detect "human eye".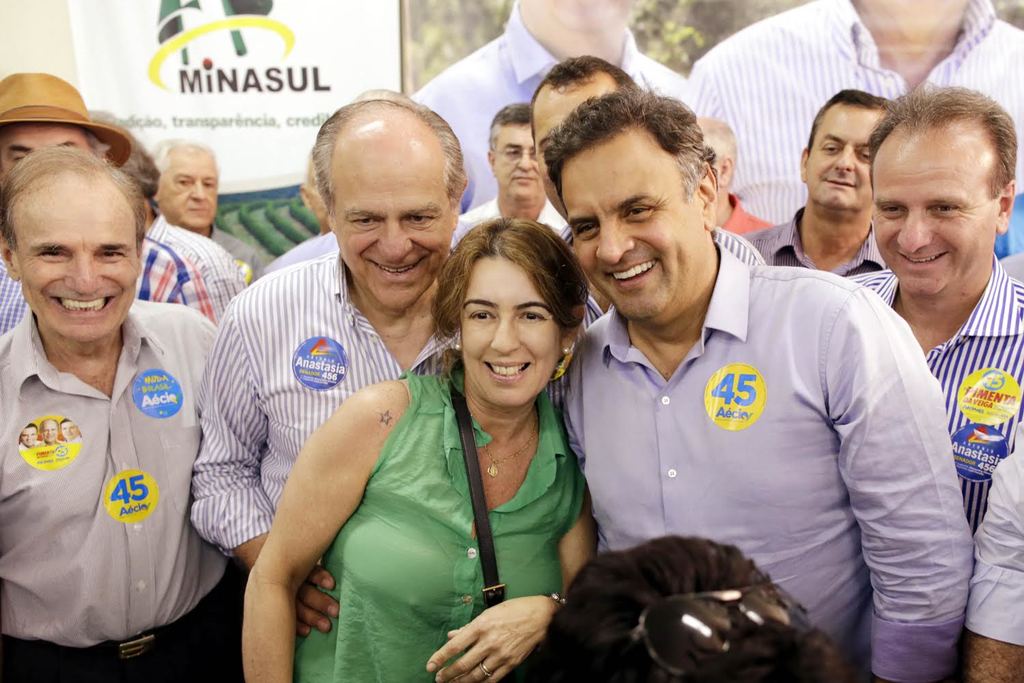
Detected at rect(347, 216, 383, 231).
